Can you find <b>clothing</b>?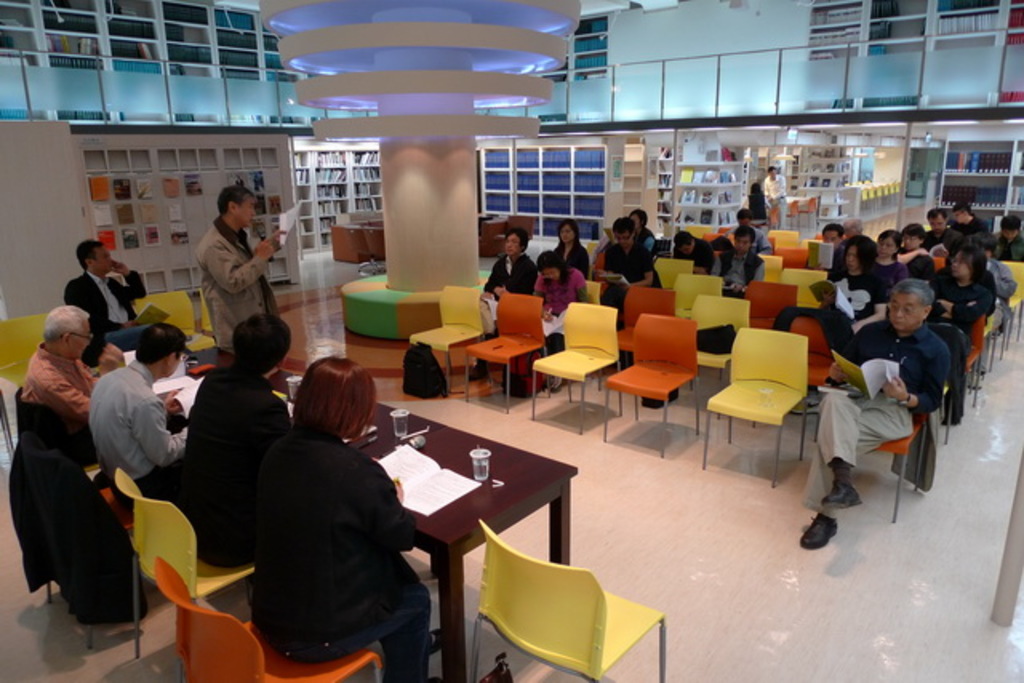
Yes, bounding box: 530:266:584:317.
